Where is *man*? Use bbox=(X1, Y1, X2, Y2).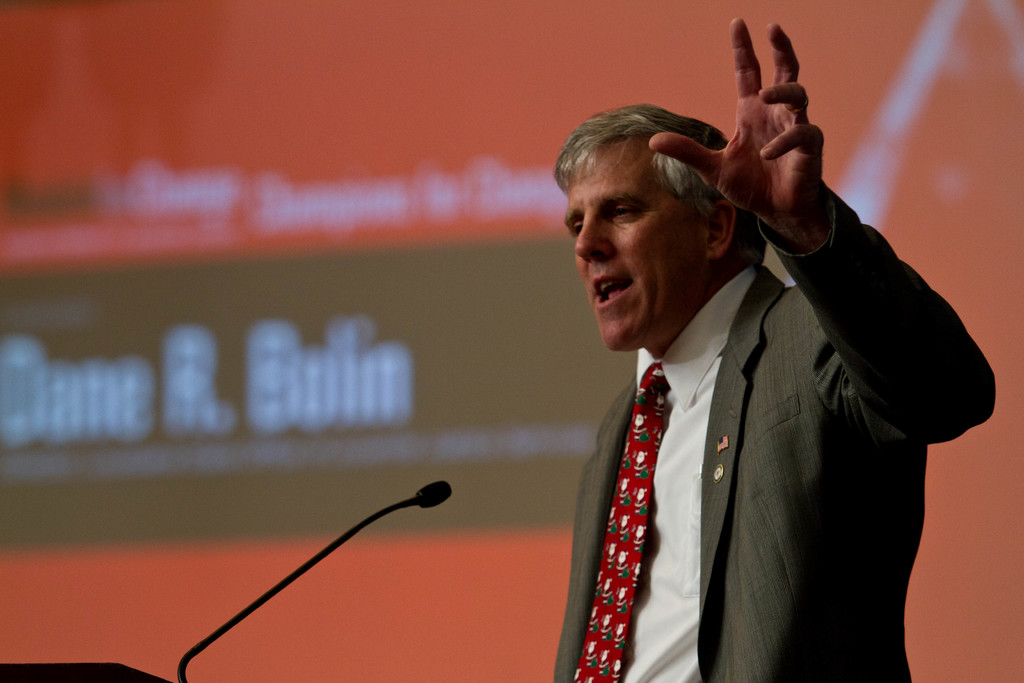
bbox=(487, 51, 968, 666).
